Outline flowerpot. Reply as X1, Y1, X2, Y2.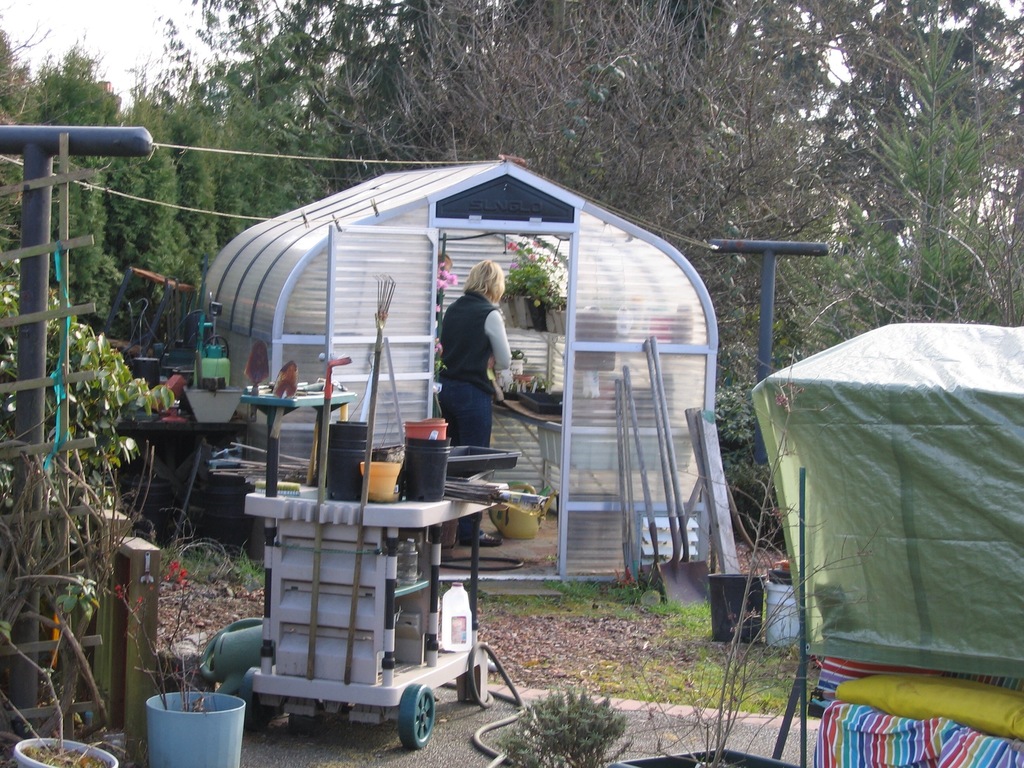
508, 294, 517, 328.
